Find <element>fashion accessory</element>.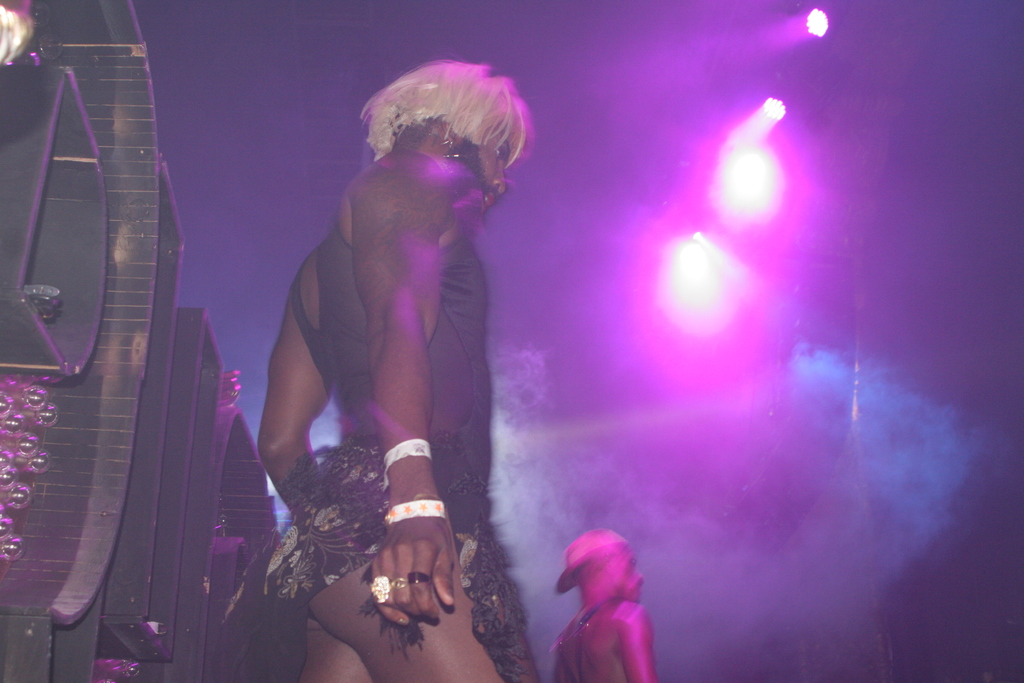
region(380, 499, 447, 524).
